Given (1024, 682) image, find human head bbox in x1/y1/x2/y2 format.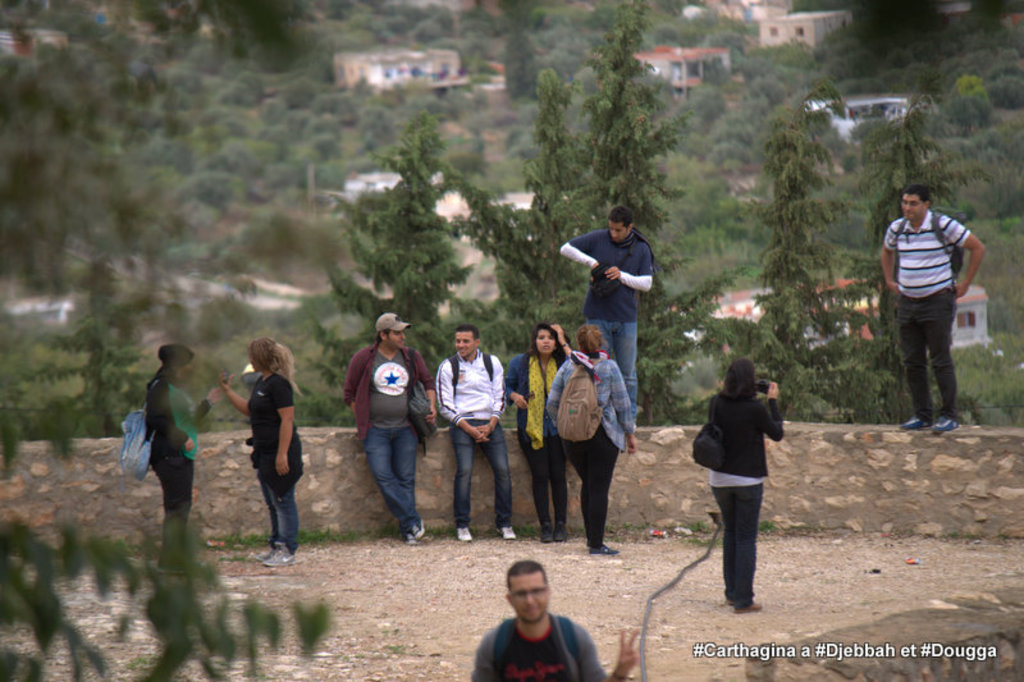
157/342/197/381.
